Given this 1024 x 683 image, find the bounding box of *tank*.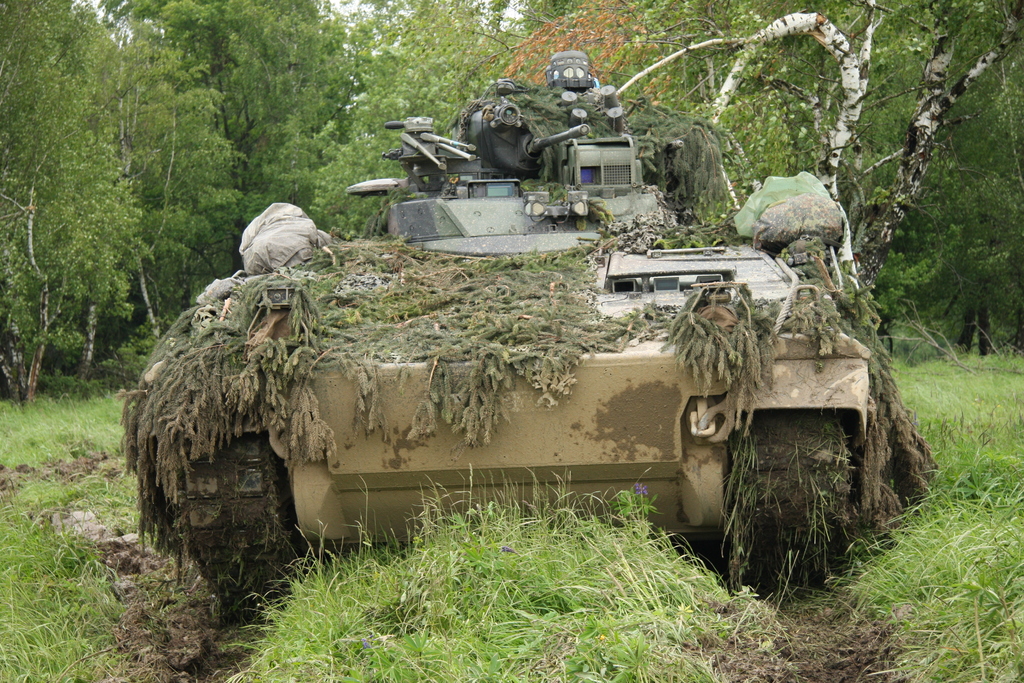
110:52:936:618.
